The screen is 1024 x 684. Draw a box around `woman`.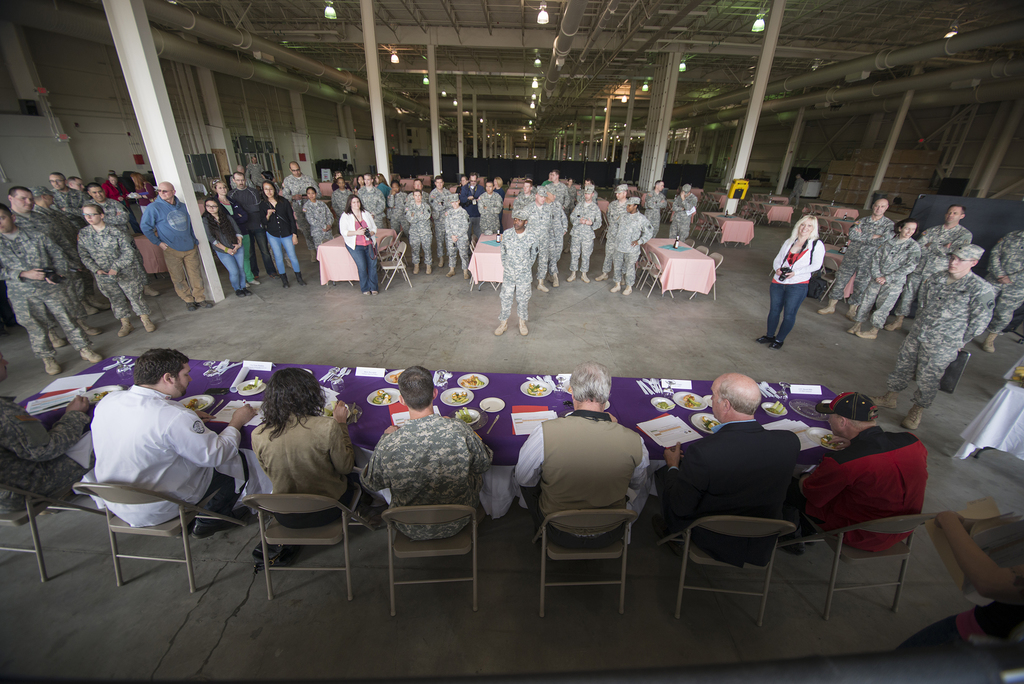
locate(199, 197, 263, 297).
